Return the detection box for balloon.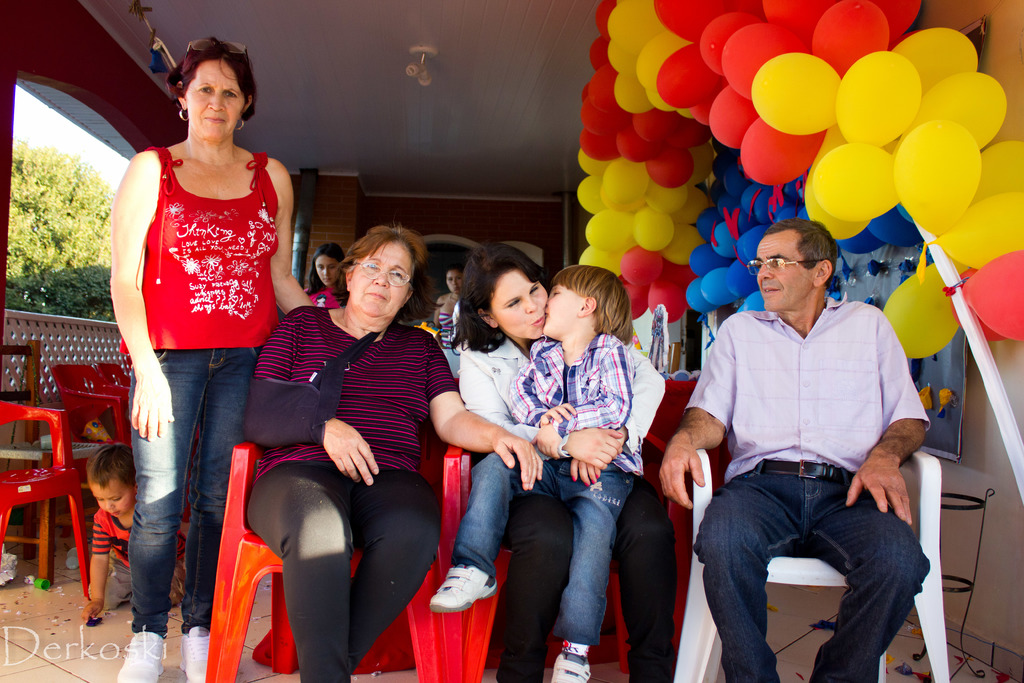
947:267:1001:341.
